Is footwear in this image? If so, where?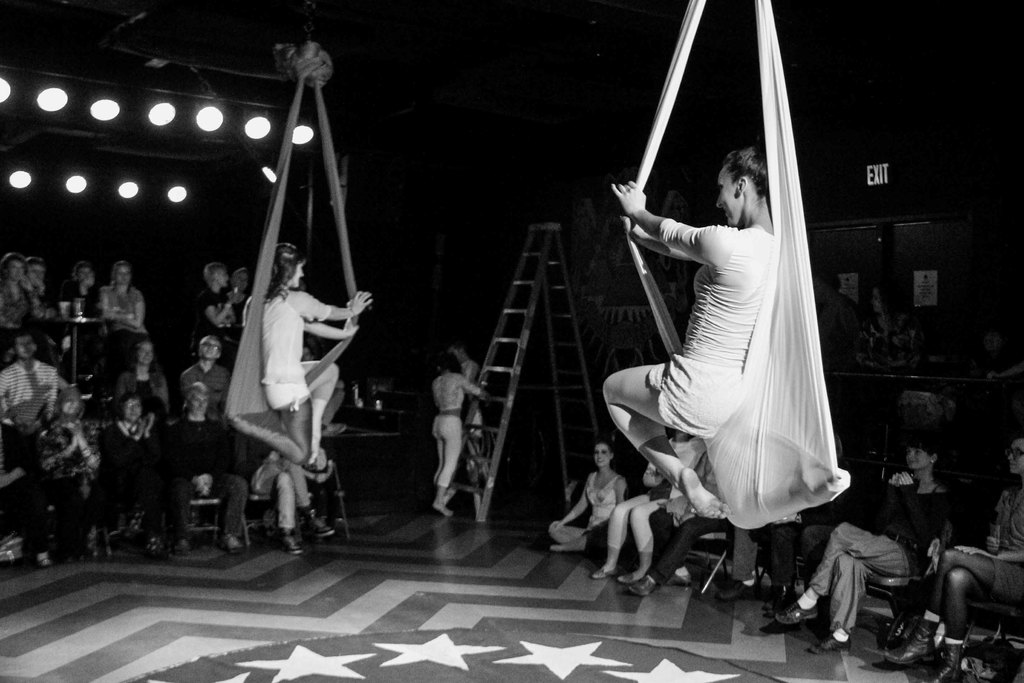
Yes, at select_region(312, 513, 337, 541).
